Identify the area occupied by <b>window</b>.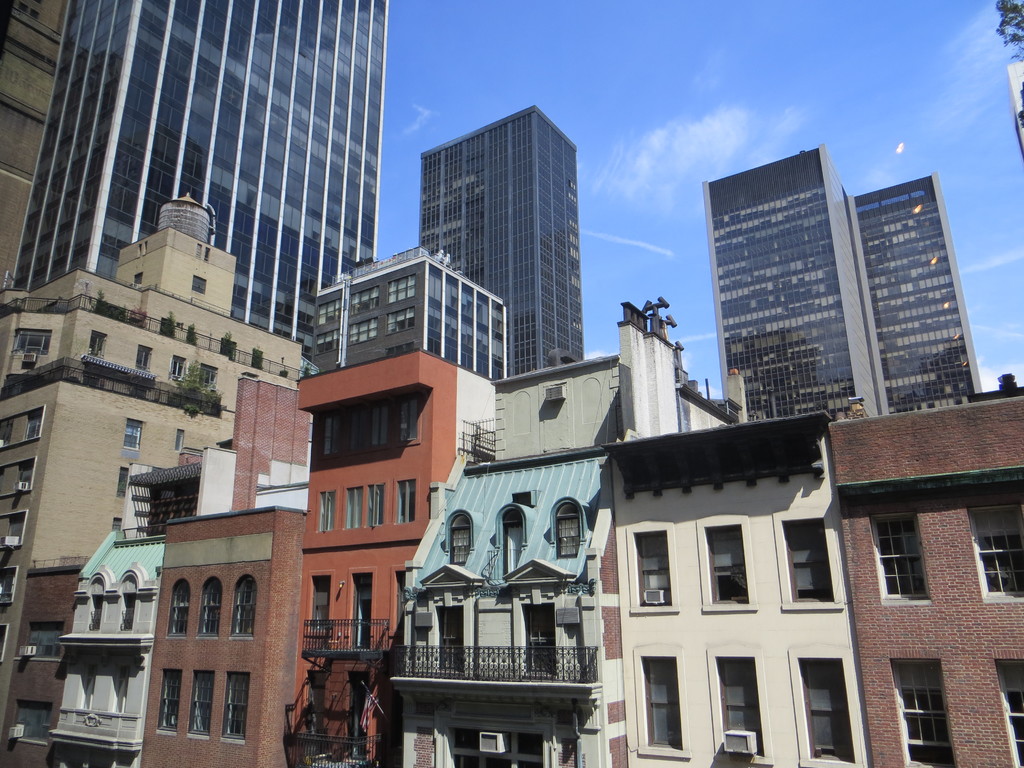
Area: bbox=[312, 333, 337, 358].
